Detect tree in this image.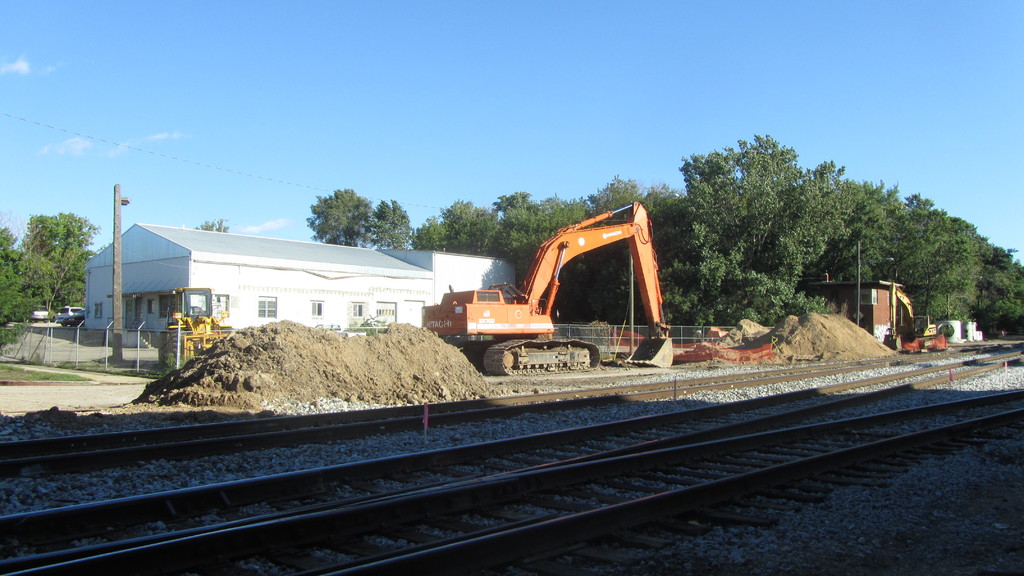
Detection: bbox=[666, 120, 860, 346].
